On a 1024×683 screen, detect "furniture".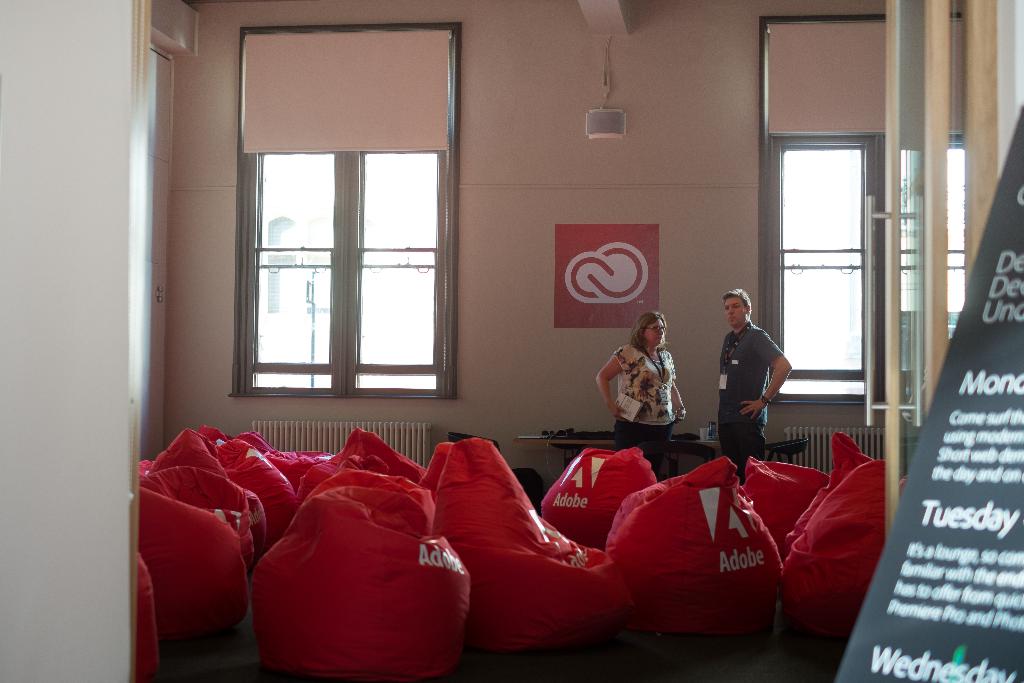
x1=764 y1=436 x2=811 y2=462.
